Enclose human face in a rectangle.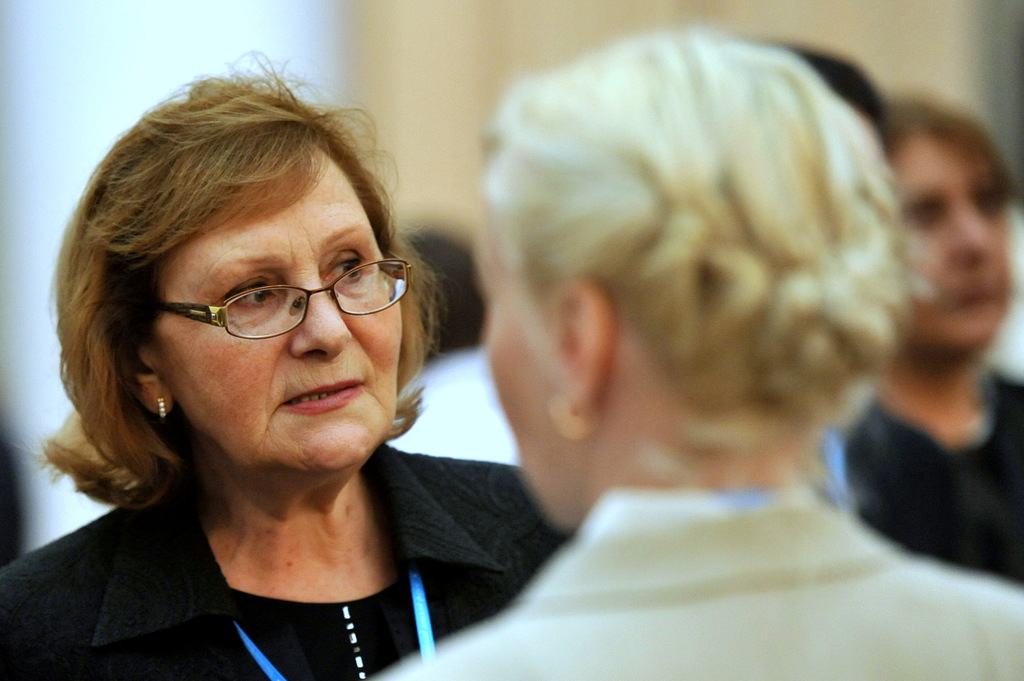
[left=151, top=145, right=404, bottom=472].
